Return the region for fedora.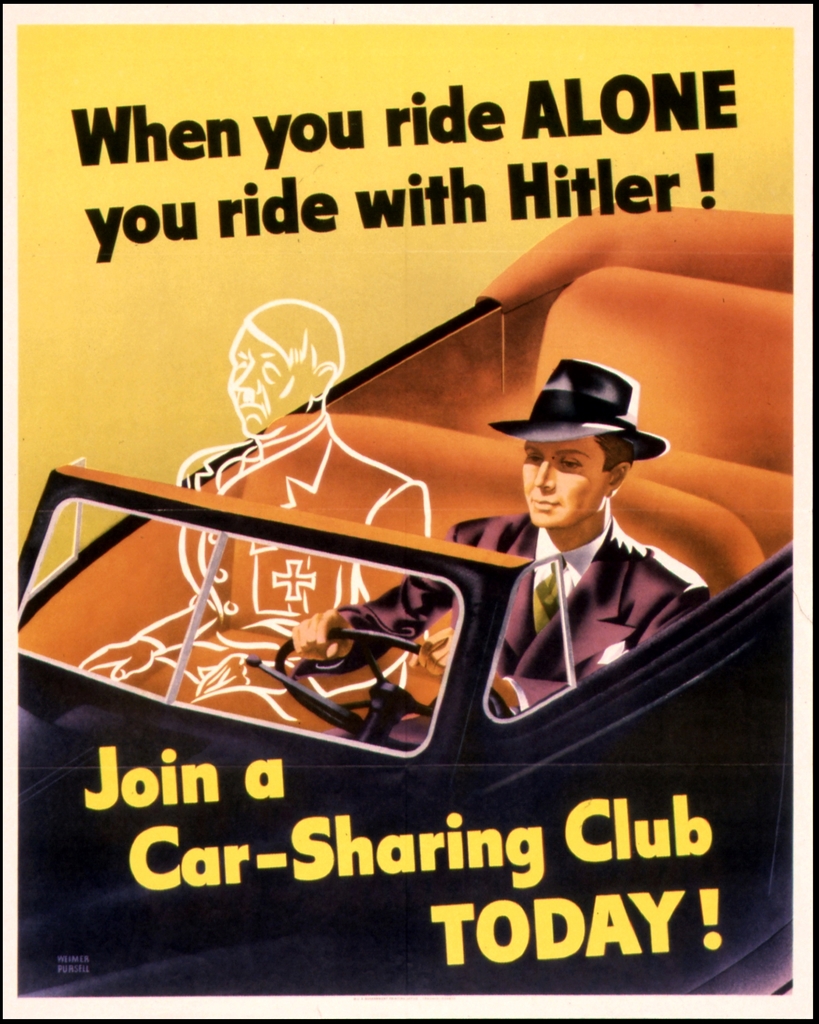
496, 346, 676, 484.
